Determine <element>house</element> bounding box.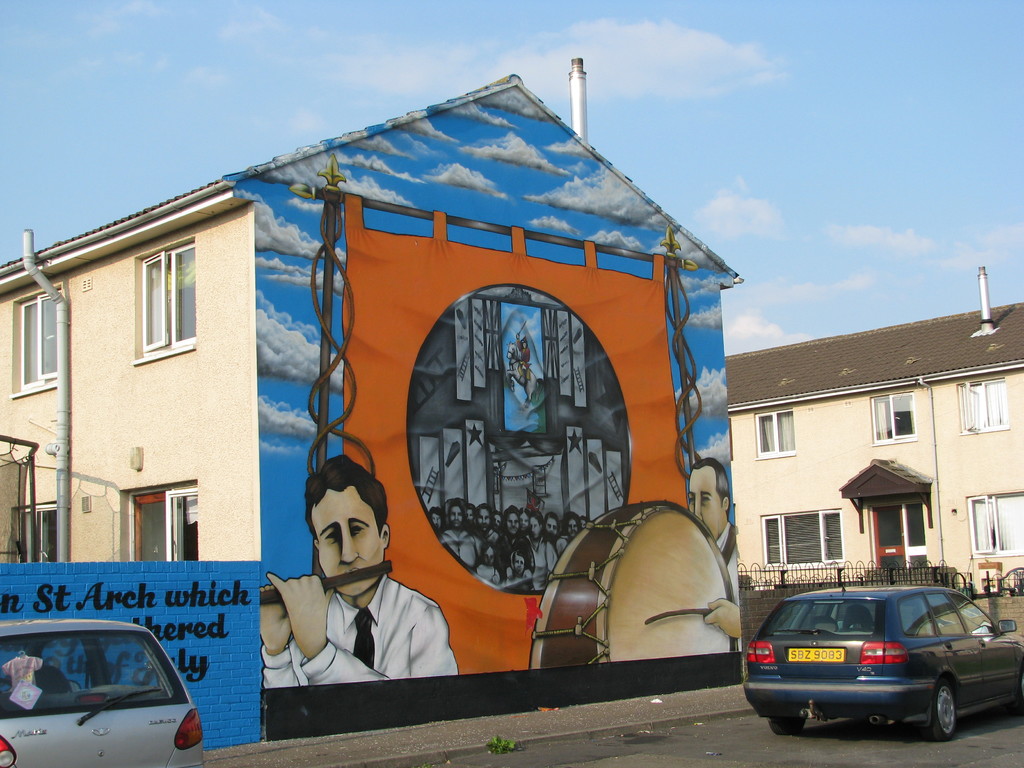
Determined: [x1=0, y1=73, x2=749, y2=691].
